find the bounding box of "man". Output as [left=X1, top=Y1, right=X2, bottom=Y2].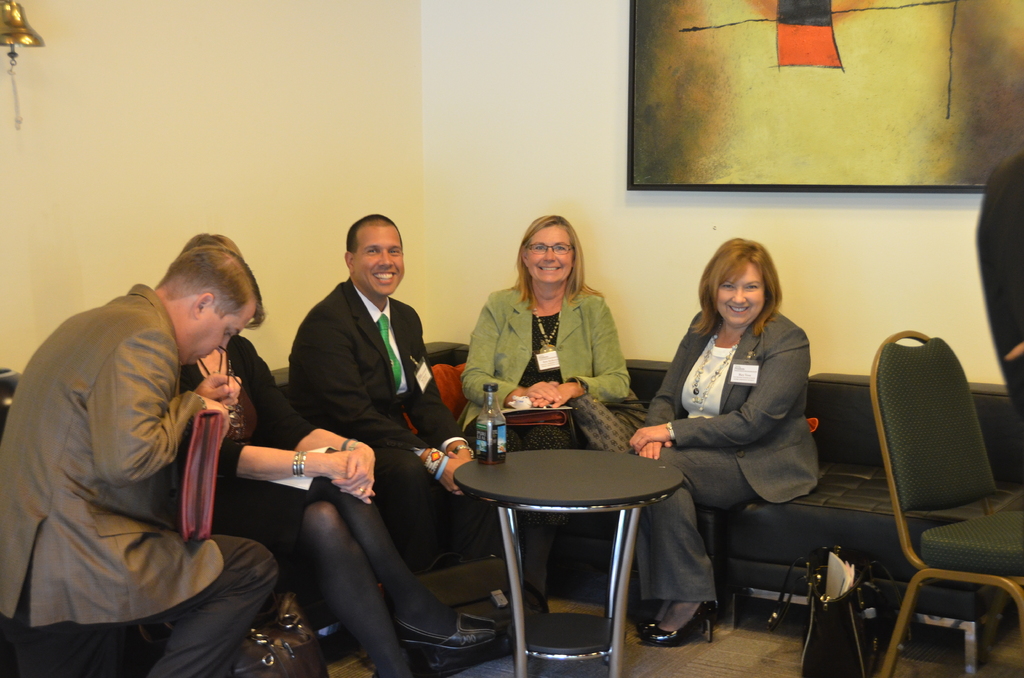
[left=12, top=220, right=302, bottom=656].
